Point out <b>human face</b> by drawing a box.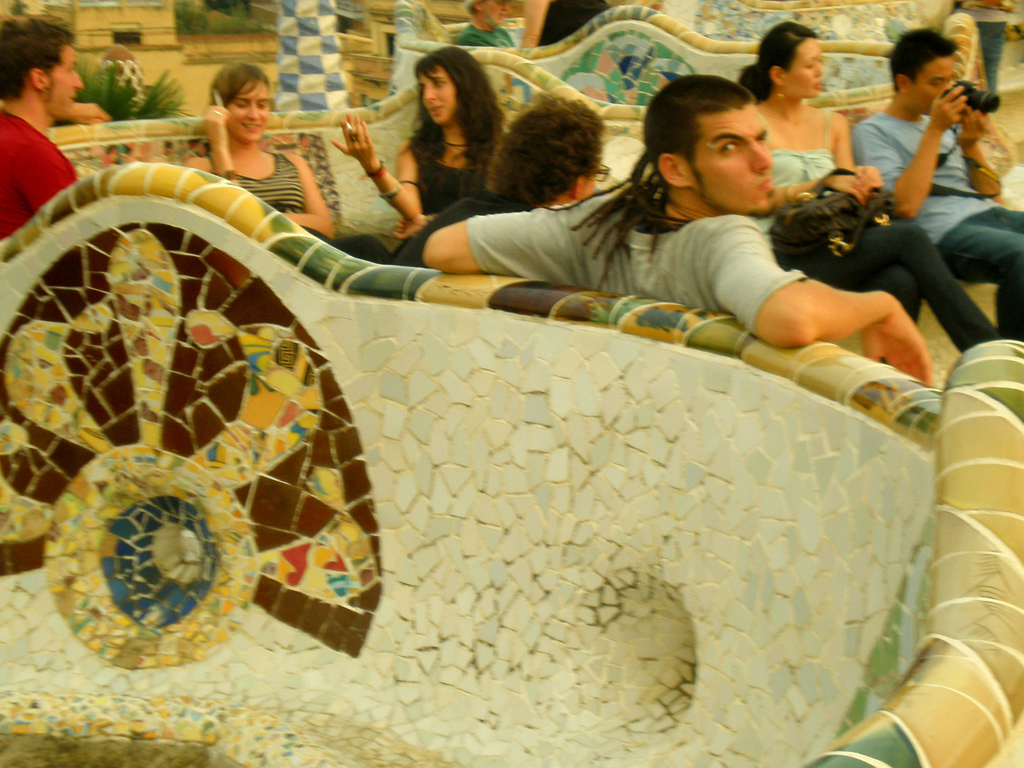
584 151 602 198.
